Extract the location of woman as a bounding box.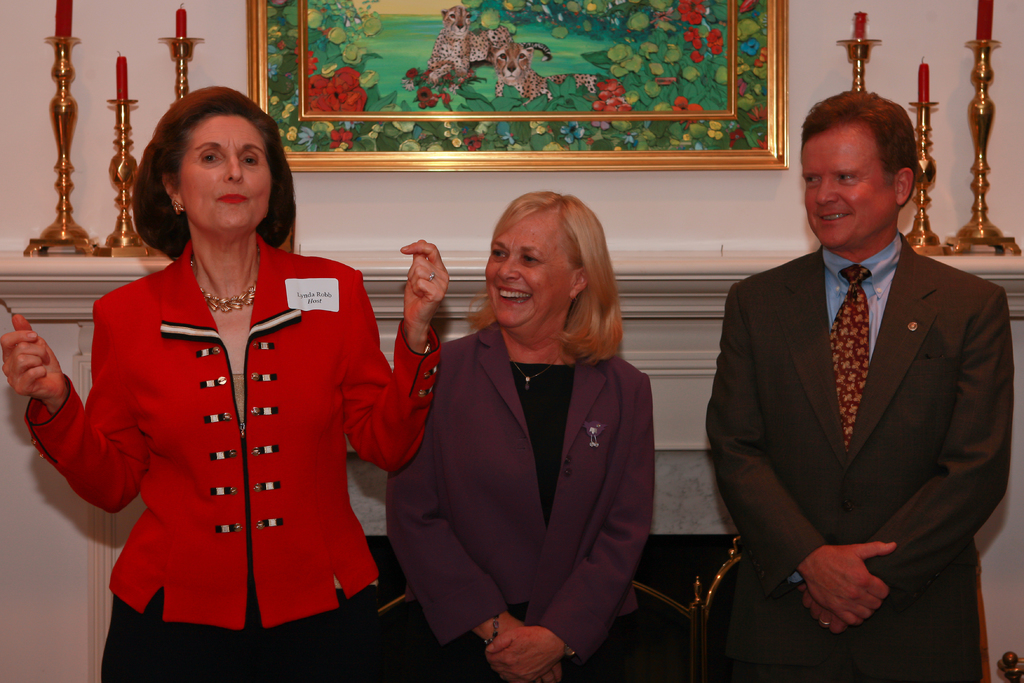
(0, 78, 454, 682).
